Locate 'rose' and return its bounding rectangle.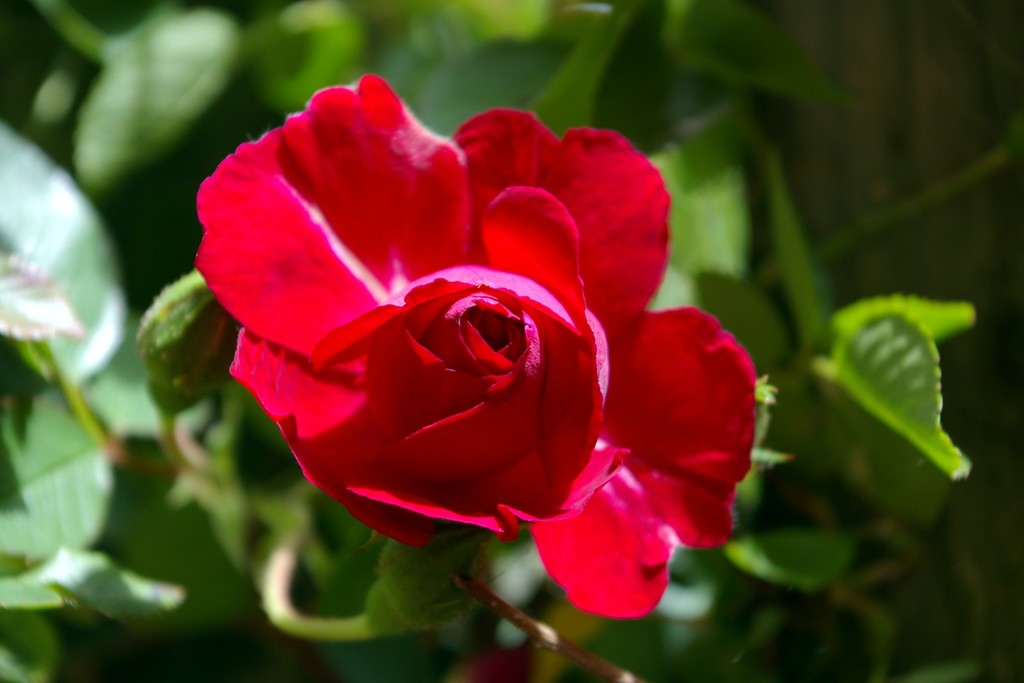
[x1=188, y1=72, x2=756, y2=618].
